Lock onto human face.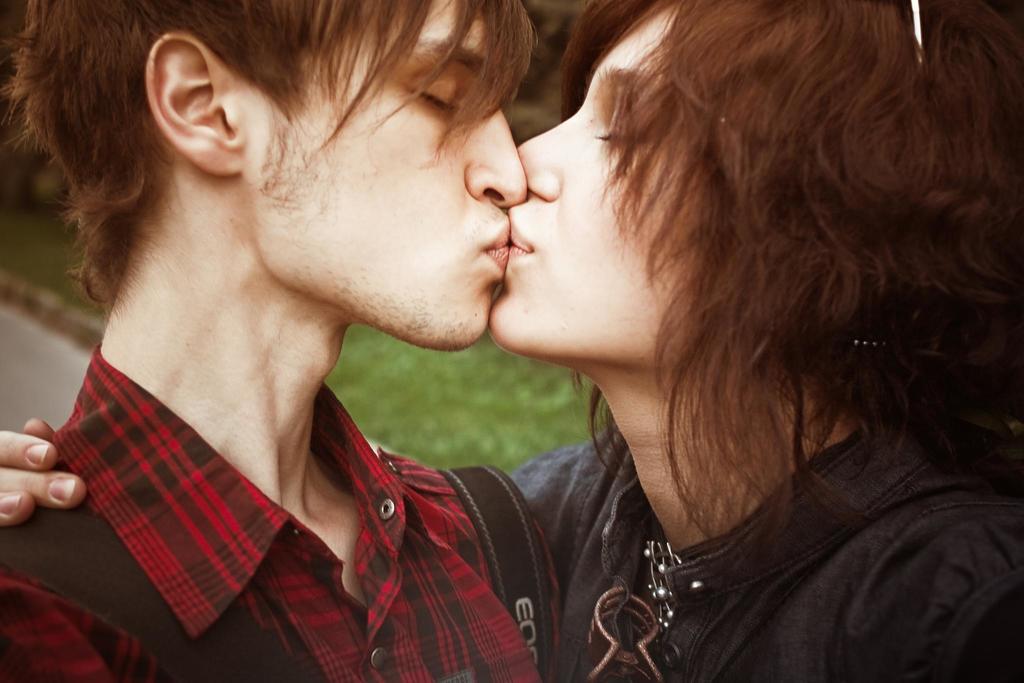
Locked: box=[245, 0, 524, 340].
